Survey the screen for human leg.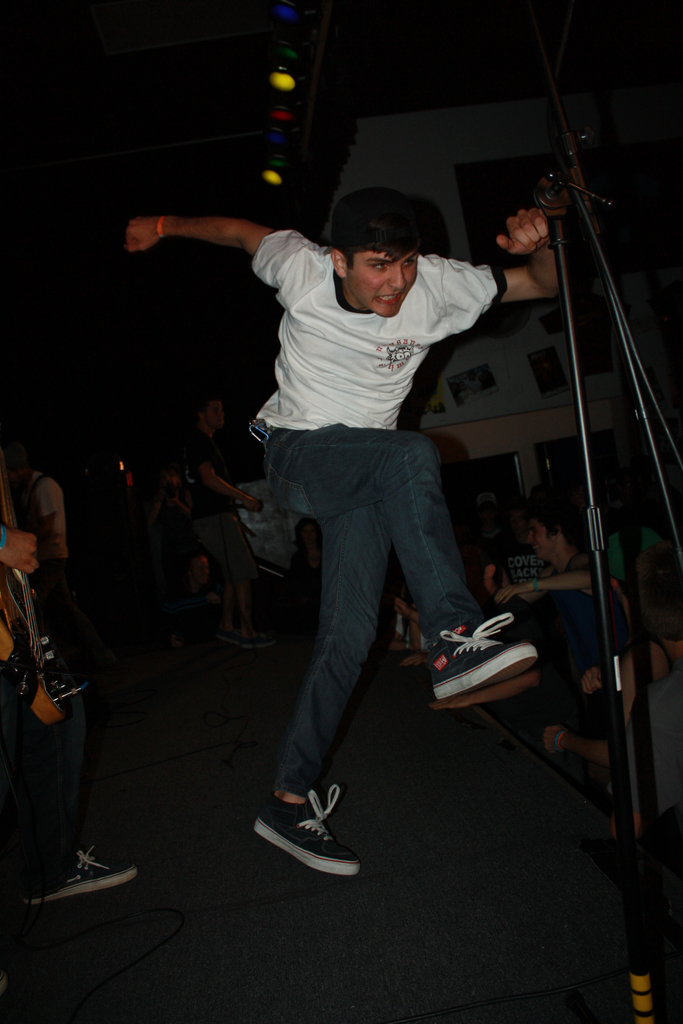
Survey found: crop(267, 420, 537, 691).
